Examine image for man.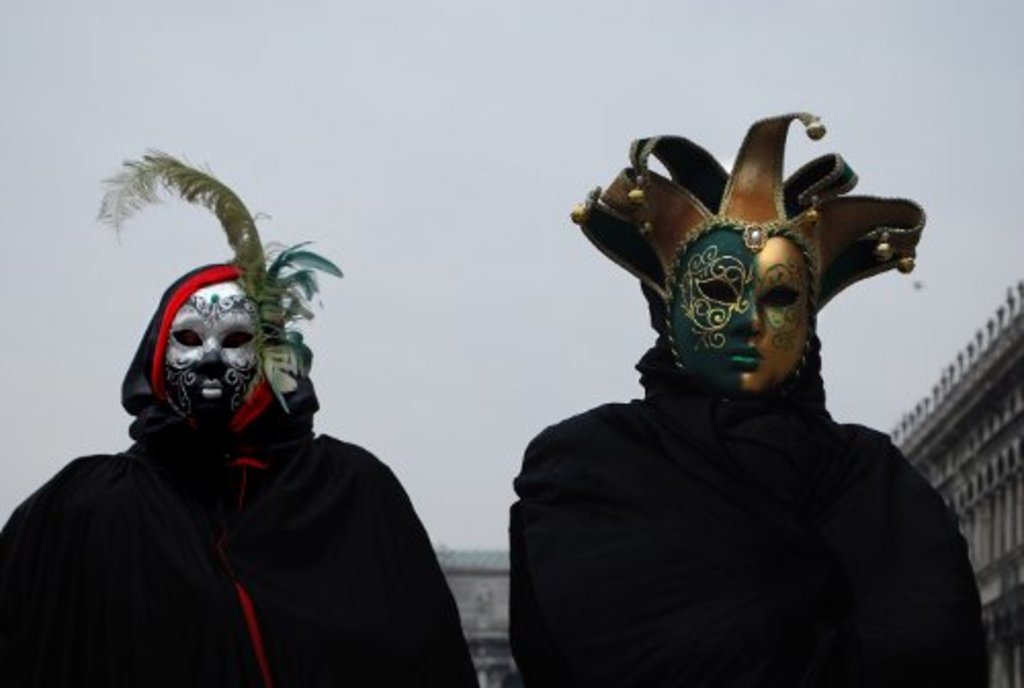
Examination result: (left=0, top=149, right=485, bottom=686).
